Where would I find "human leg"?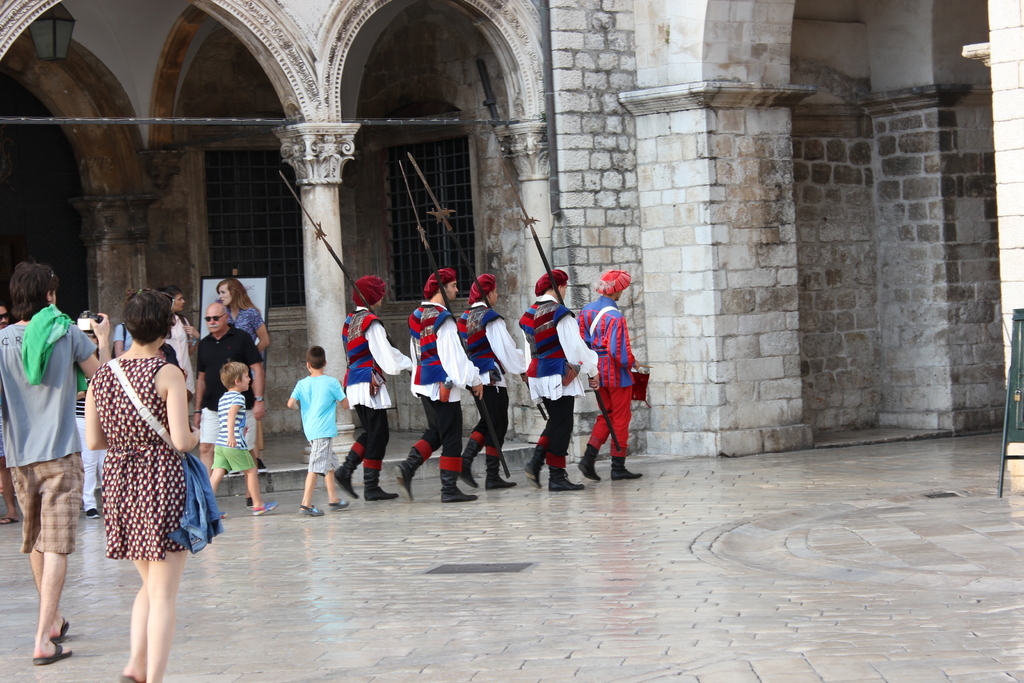
At [456,388,479,483].
